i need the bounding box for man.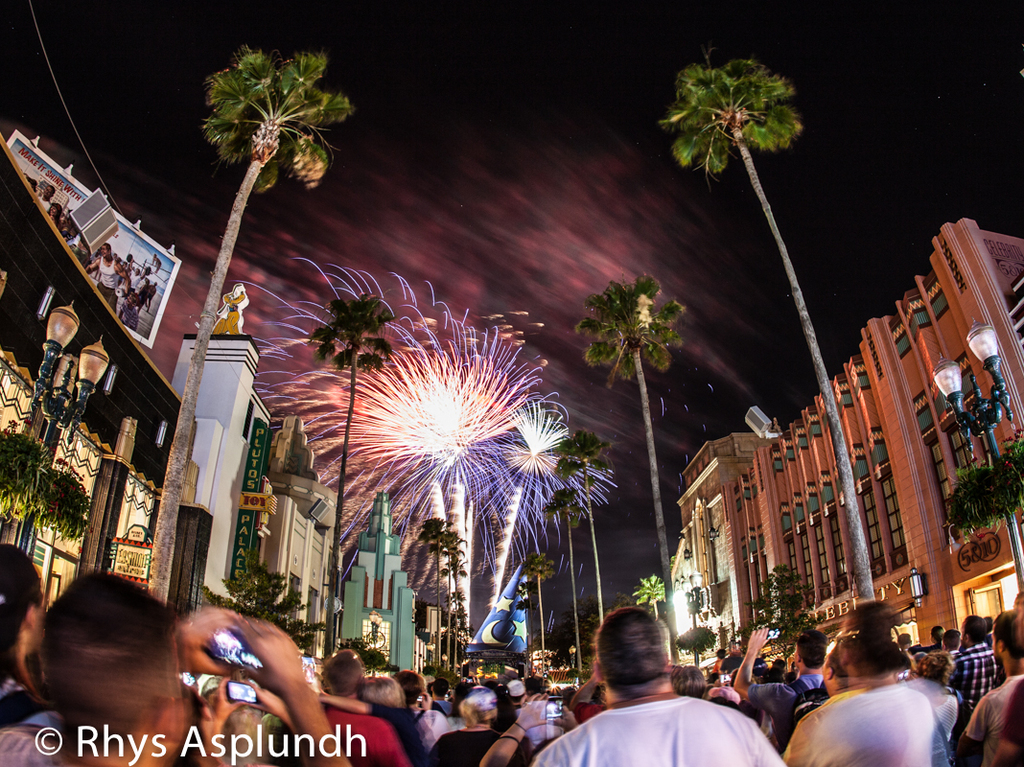
Here it is: {"x1": 34, "y1": 575, "x2": 349, "y2": 766}.
